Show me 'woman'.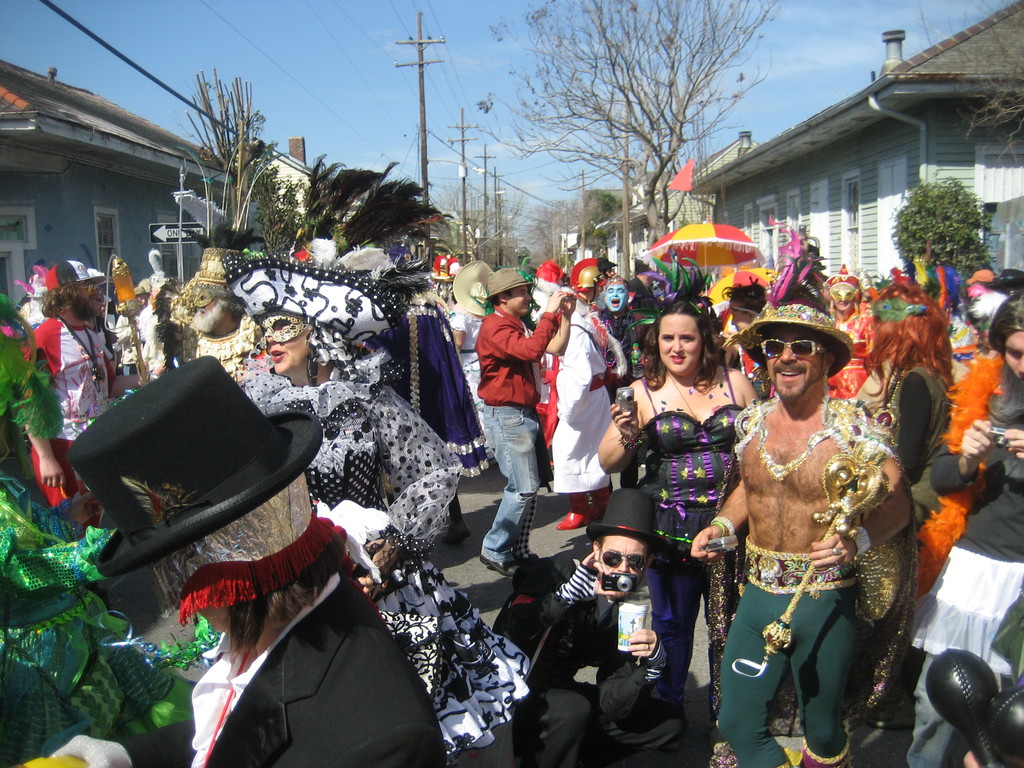
'woman' is here: [876, 280, 952, 542].
